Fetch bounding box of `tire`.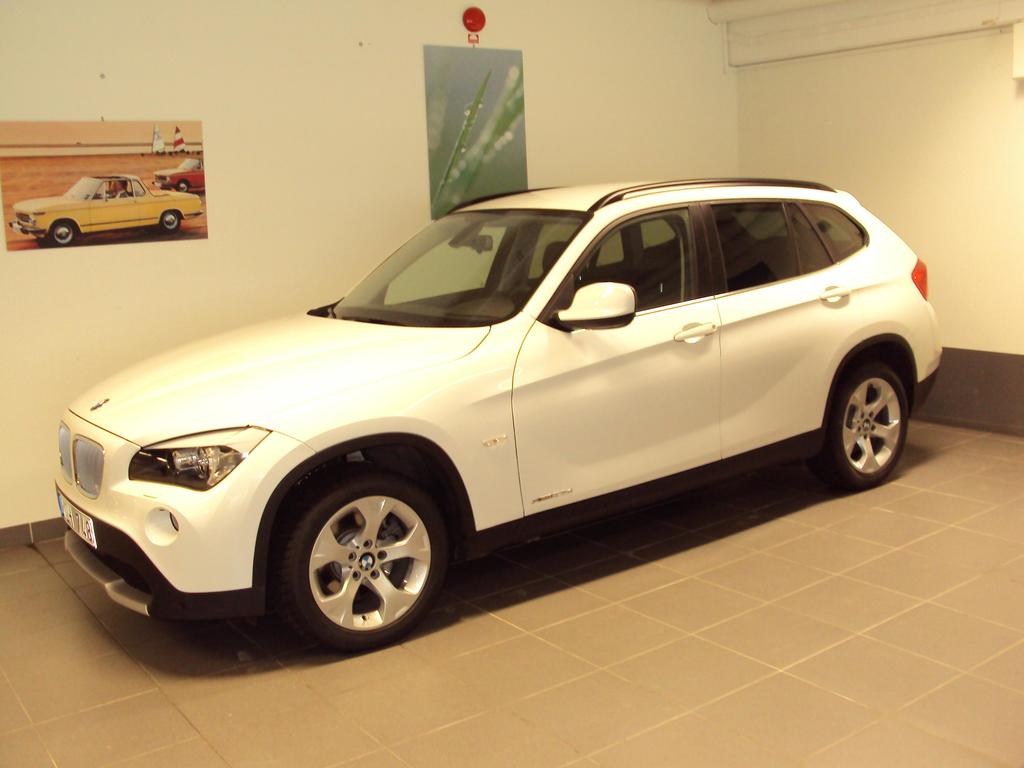
Bbox: {"left": 821, "top": 363, "right": 913, "bottom": 486}.
